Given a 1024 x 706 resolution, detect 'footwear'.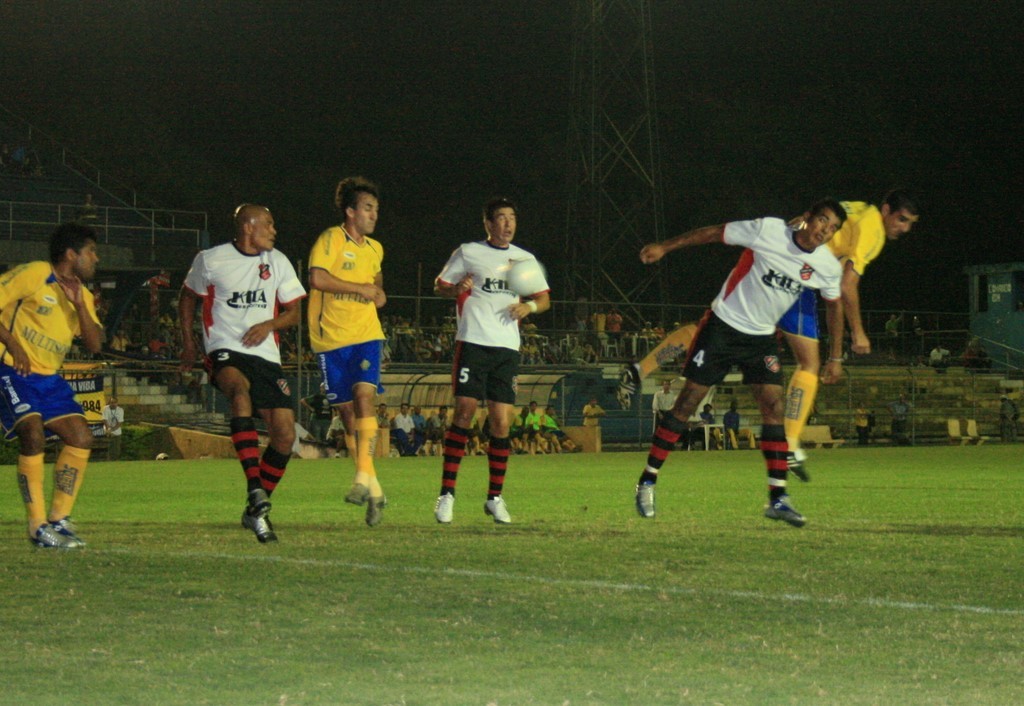
[26, 522, 79, 553].
